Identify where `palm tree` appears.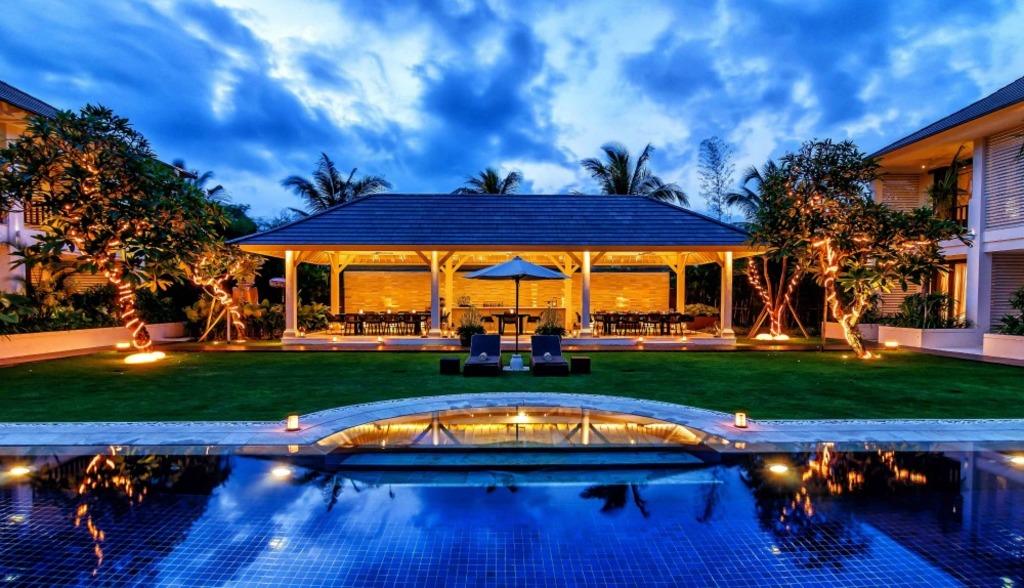
Appears at Rect(718, 153, 784, 237).
